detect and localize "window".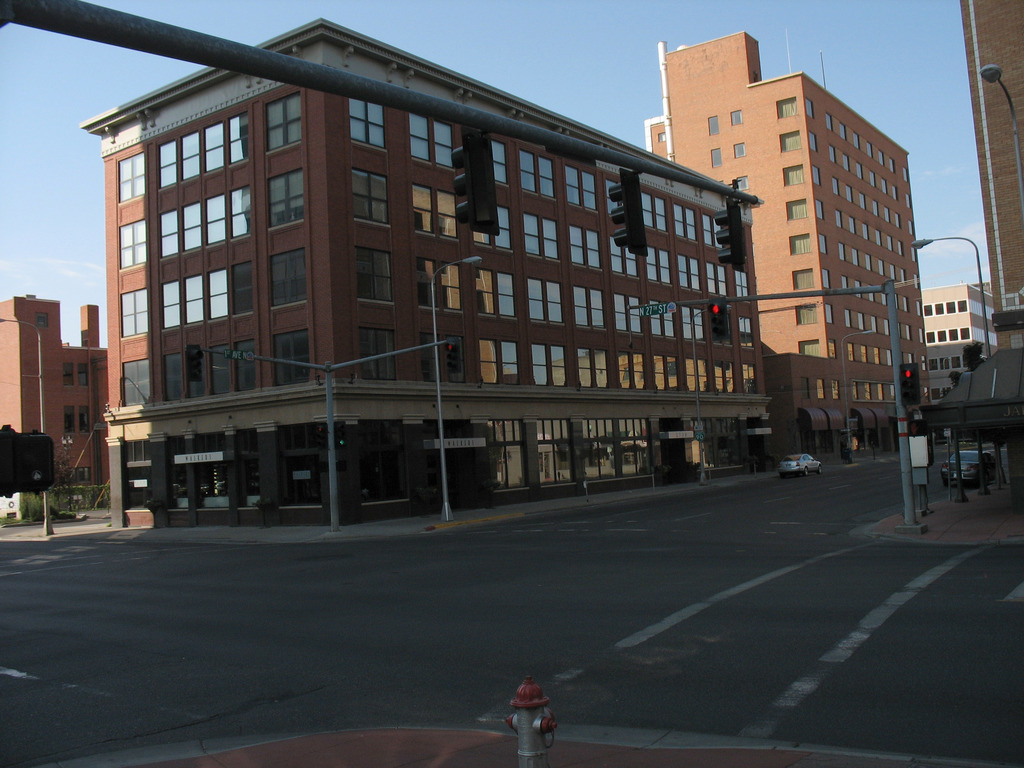
Localized at [891, 158, 897, 173].
